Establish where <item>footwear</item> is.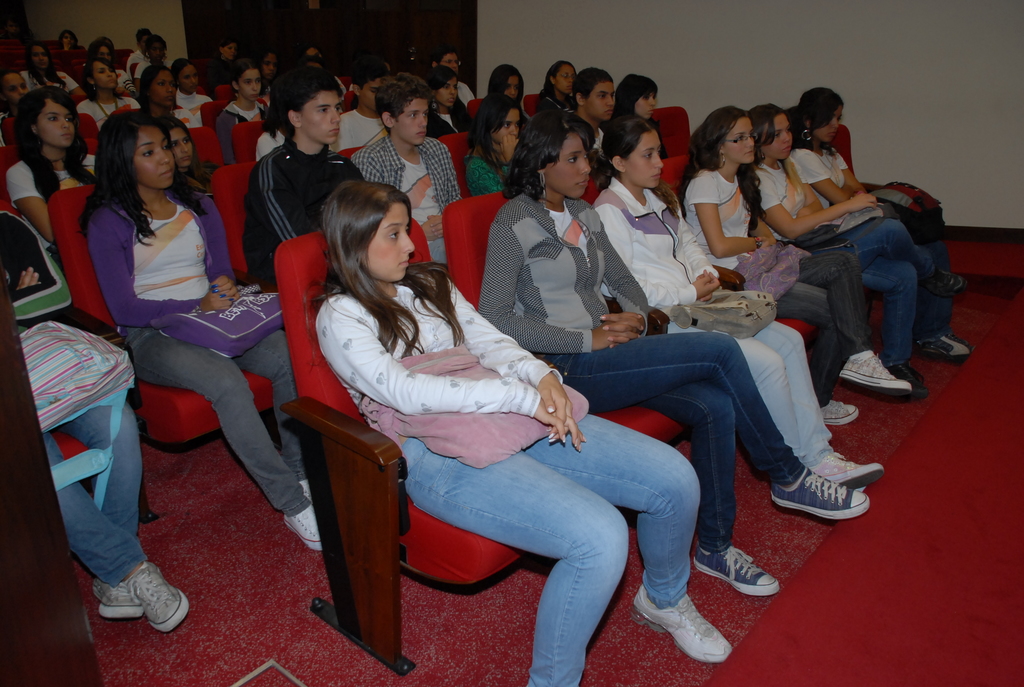
Established at 630:584:733:663.
